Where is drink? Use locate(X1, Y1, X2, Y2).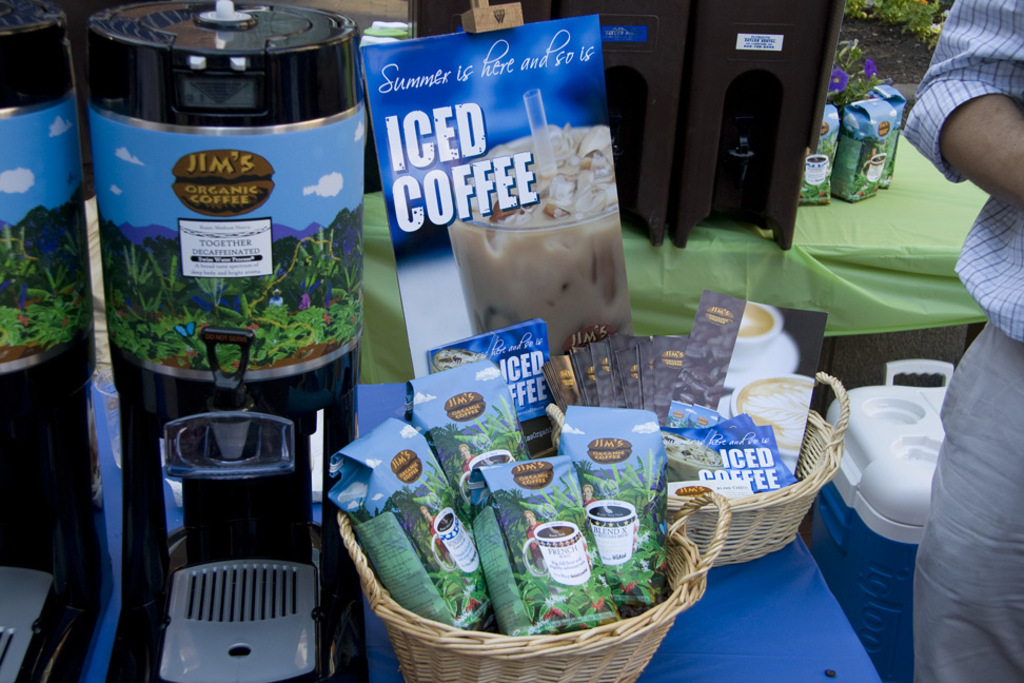
locate(444, 167, 639, 347).
